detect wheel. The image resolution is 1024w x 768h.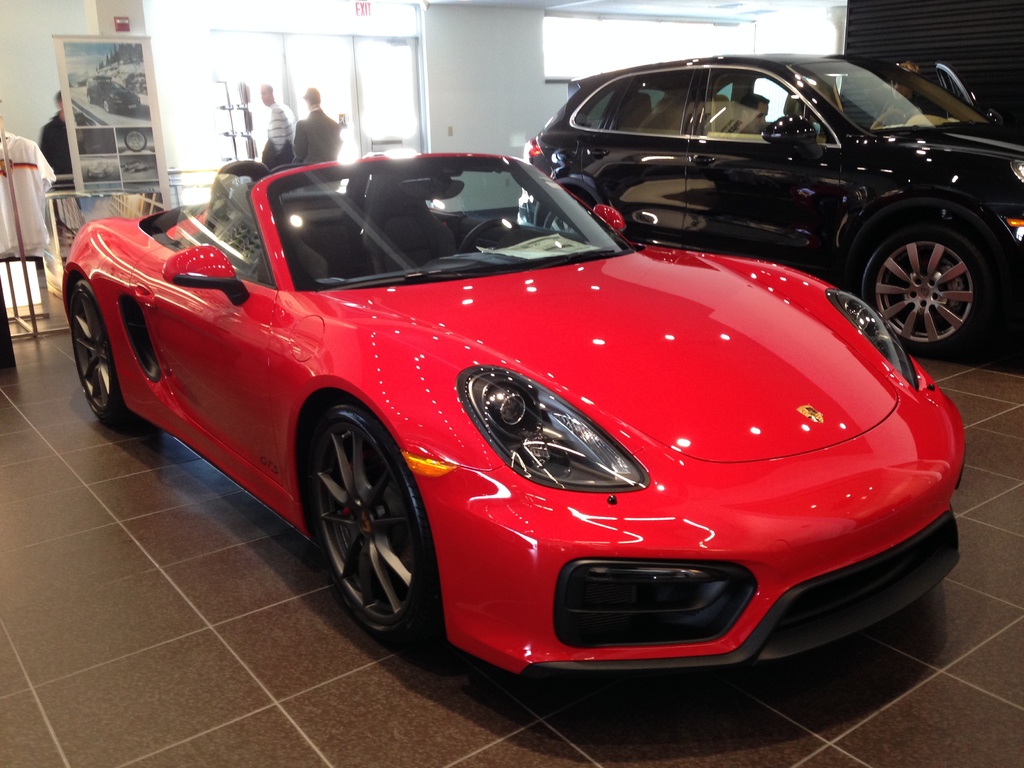
left=70, top=279, right=141, bottom=426.
